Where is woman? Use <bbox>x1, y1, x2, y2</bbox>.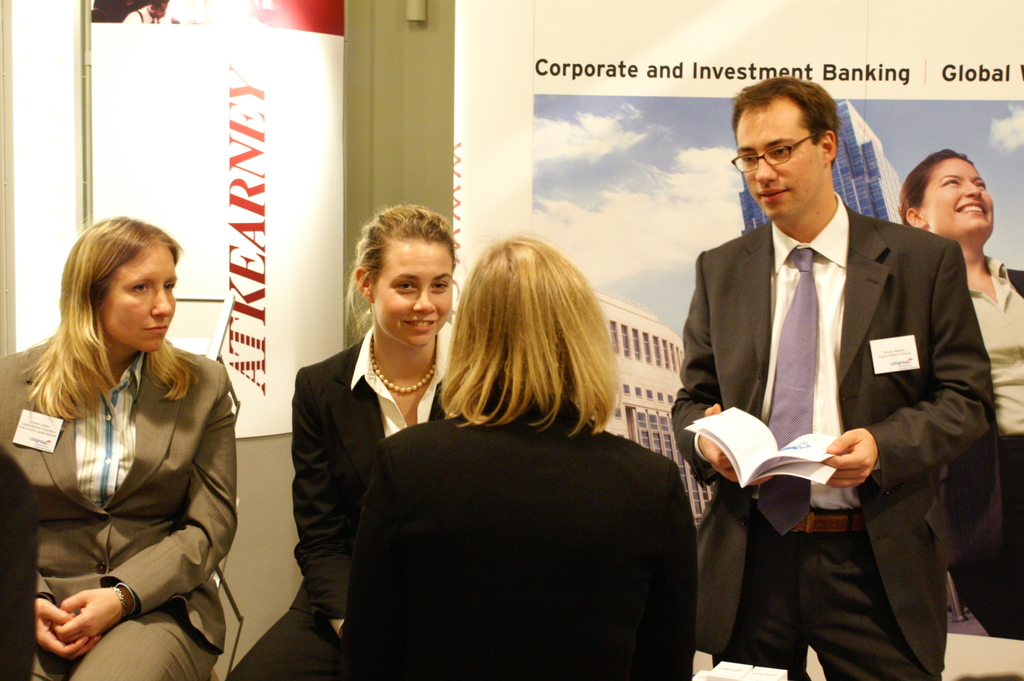
<bbox>899, 145, 1023, 641</bbox>.
